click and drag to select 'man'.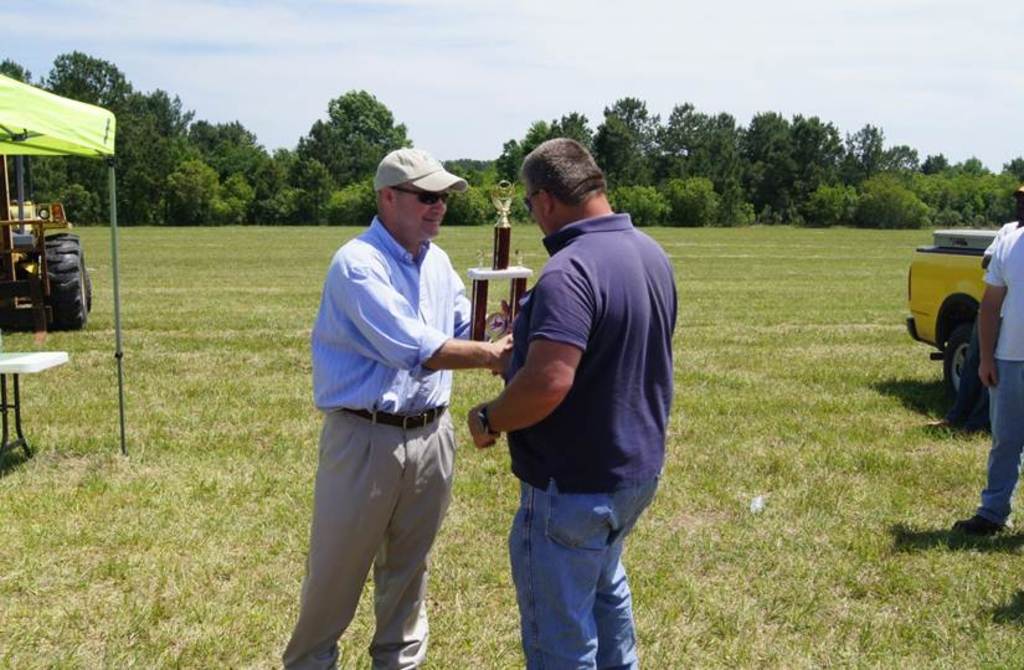
Selection: [left=279, top=148, right=520, bottom=669].
